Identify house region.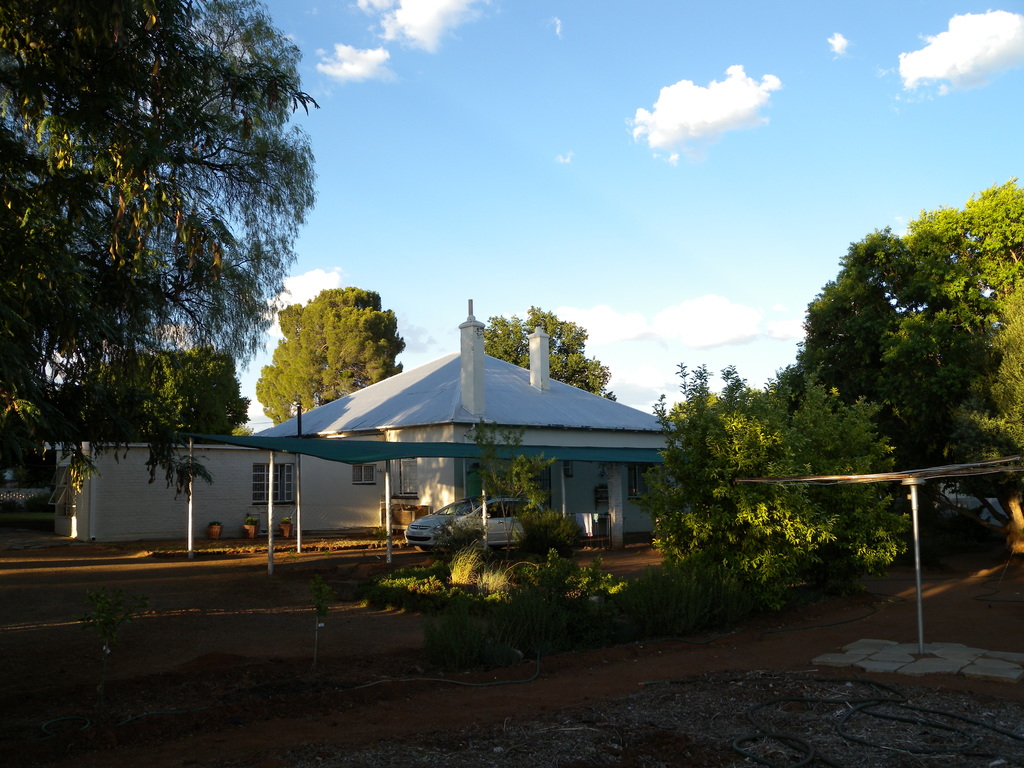
Region: 48/300/691/575.
